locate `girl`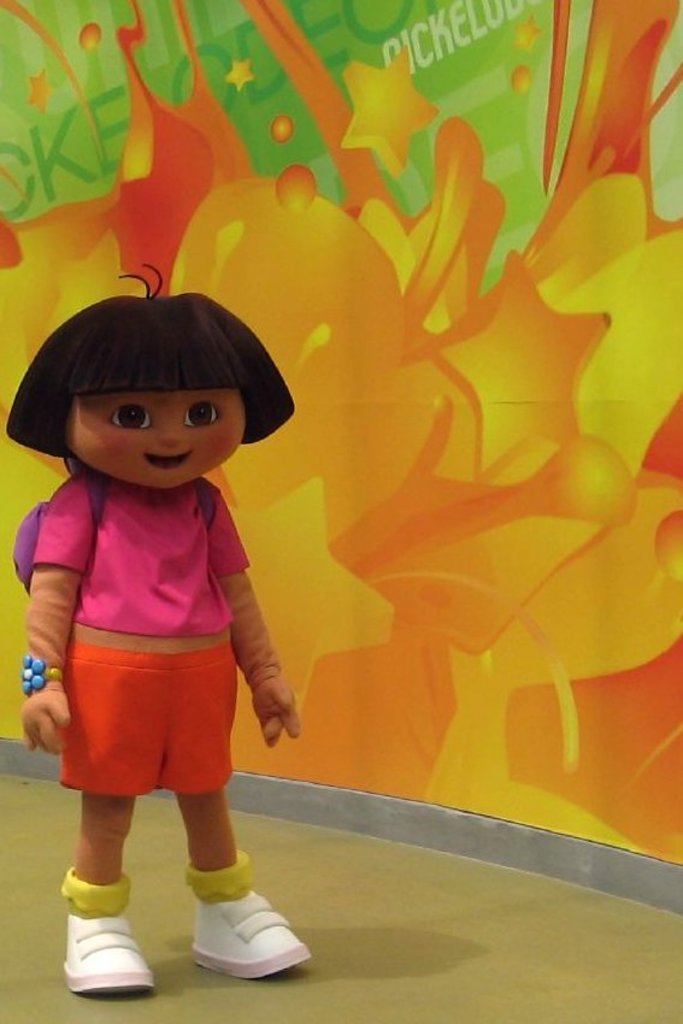
(16,260,310,991)
